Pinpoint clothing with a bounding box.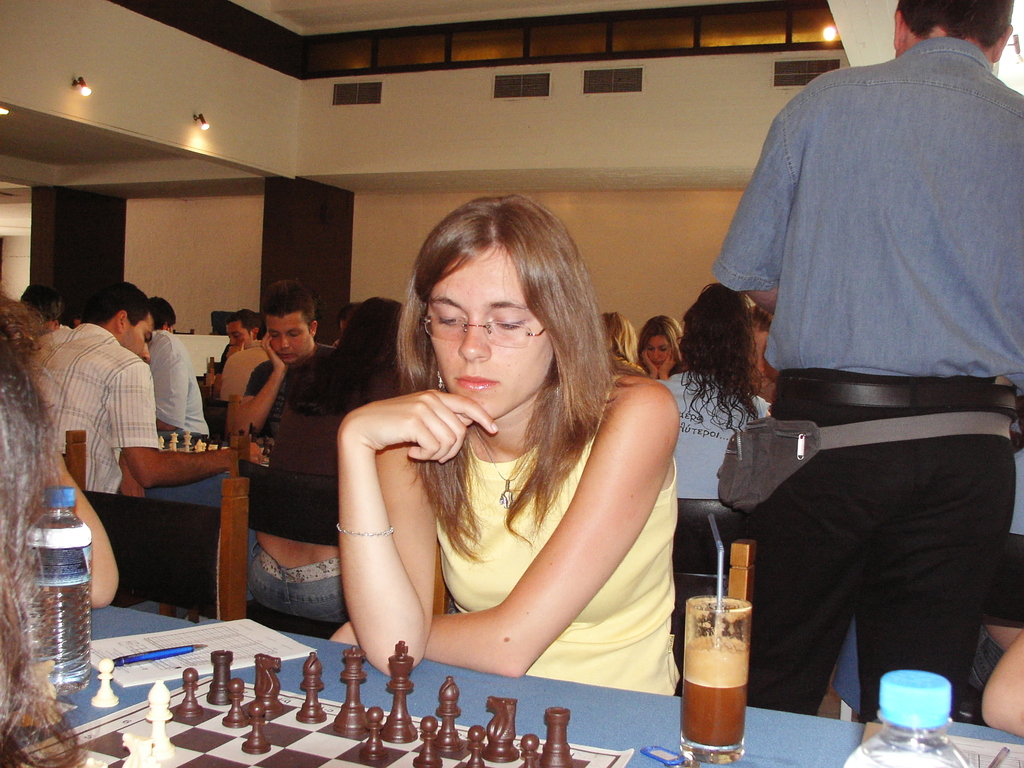
bbox(246, 362, 403, 544).
